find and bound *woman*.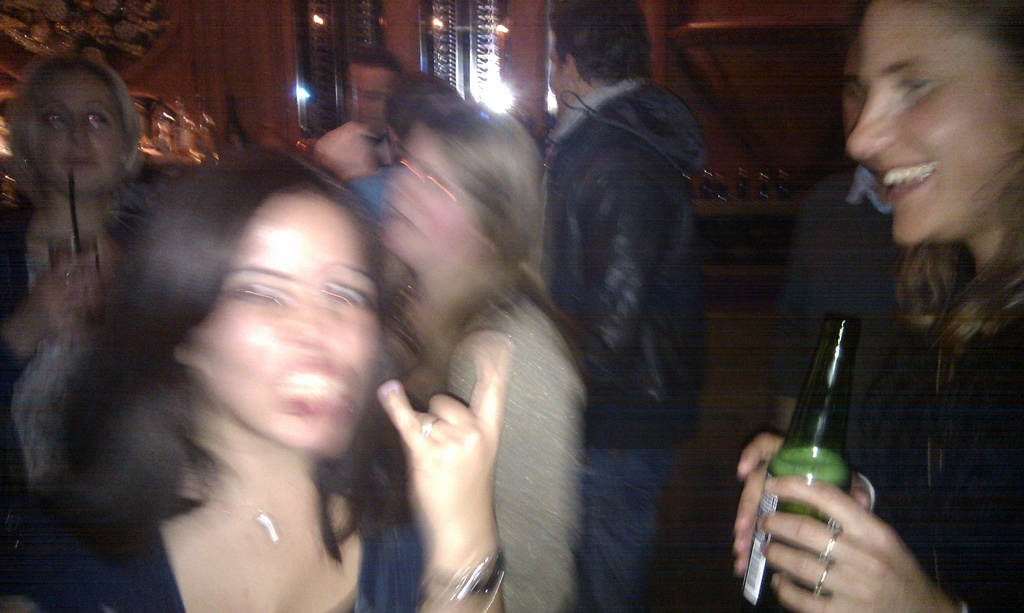
Bound: 0, 52, 166, 456.
